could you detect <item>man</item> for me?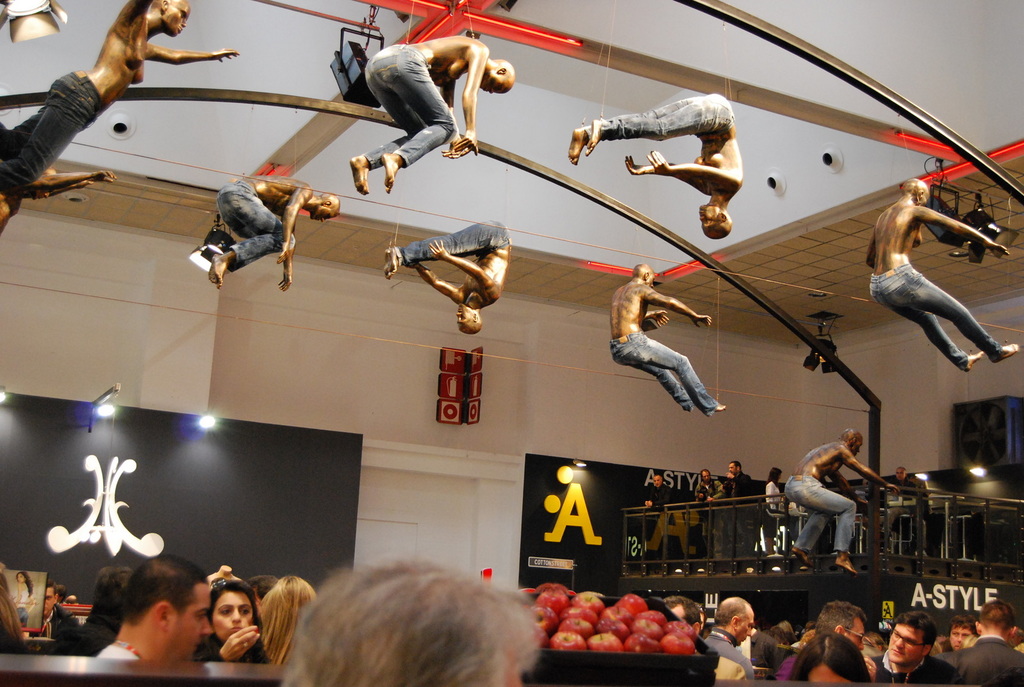
Detection result: x1=42 y1=580 x2=76 y2=638.
